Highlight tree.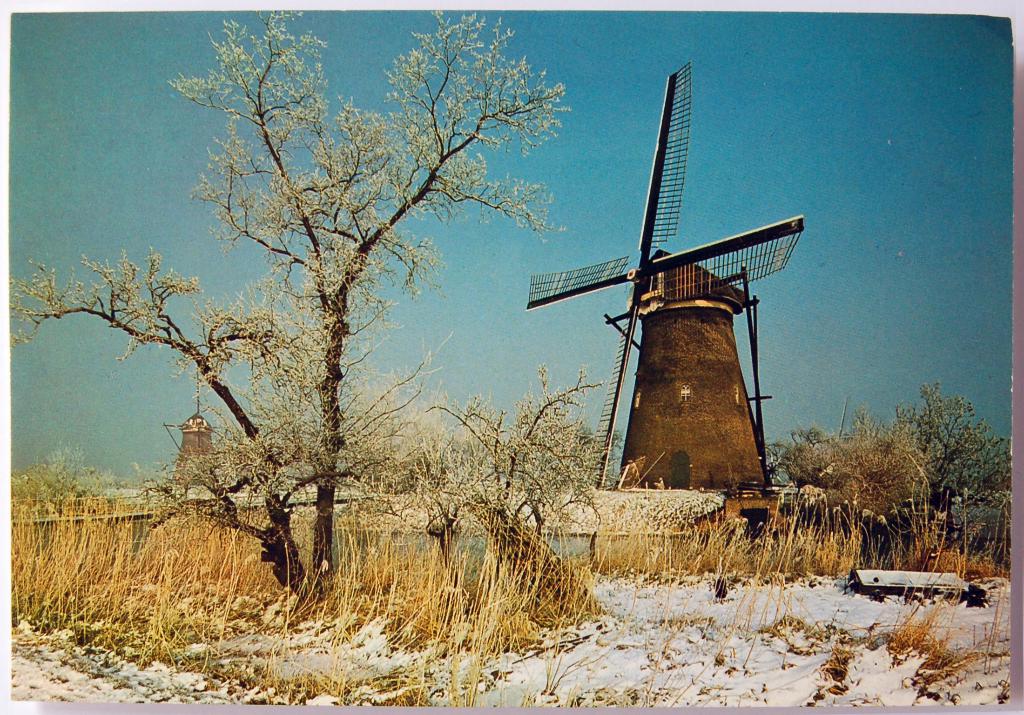
Highlighted region: box=[759, 421, 934, 502].
